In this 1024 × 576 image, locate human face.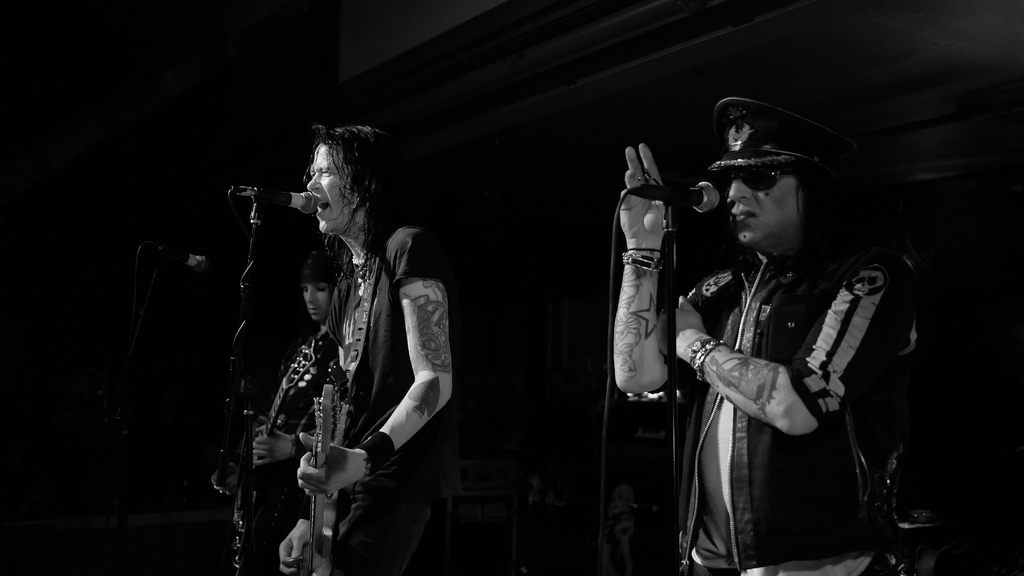
Bounding box: <region>302, 141, 352, 235</region>.
